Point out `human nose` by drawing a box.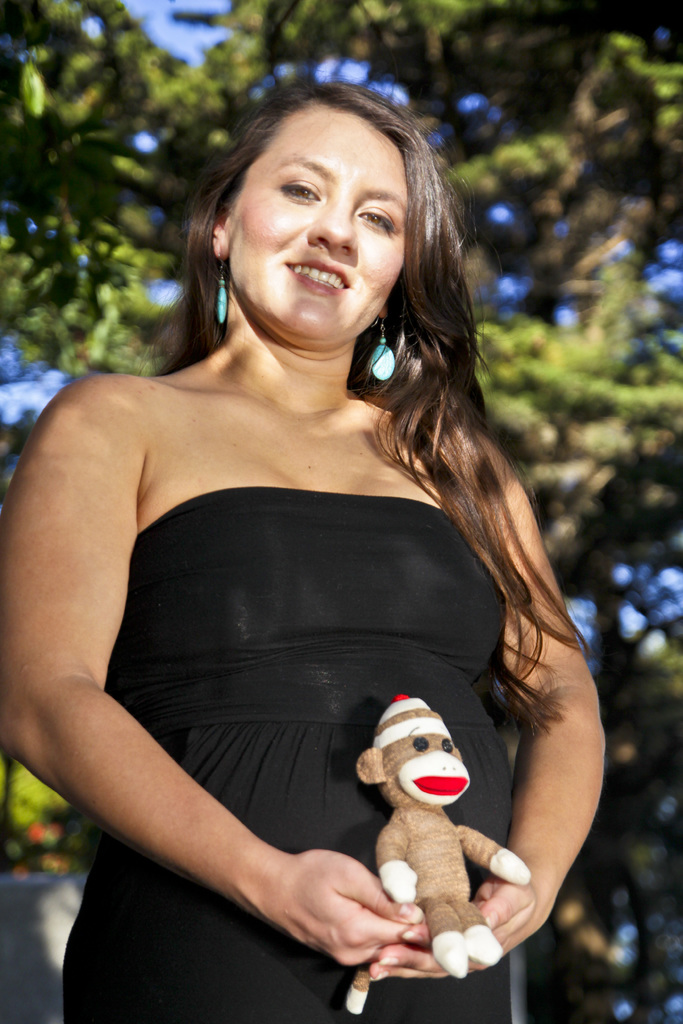
box(305, 193, 364, 255).
